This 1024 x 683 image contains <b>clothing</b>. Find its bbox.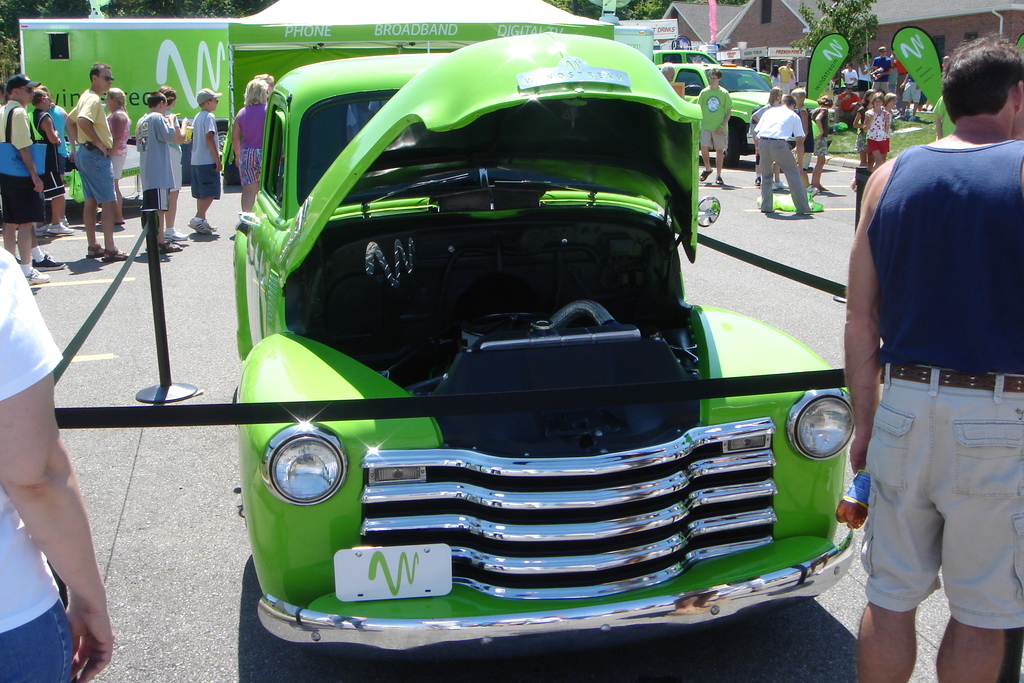
x1=854 y1=90 x2=1011 y2=646.
